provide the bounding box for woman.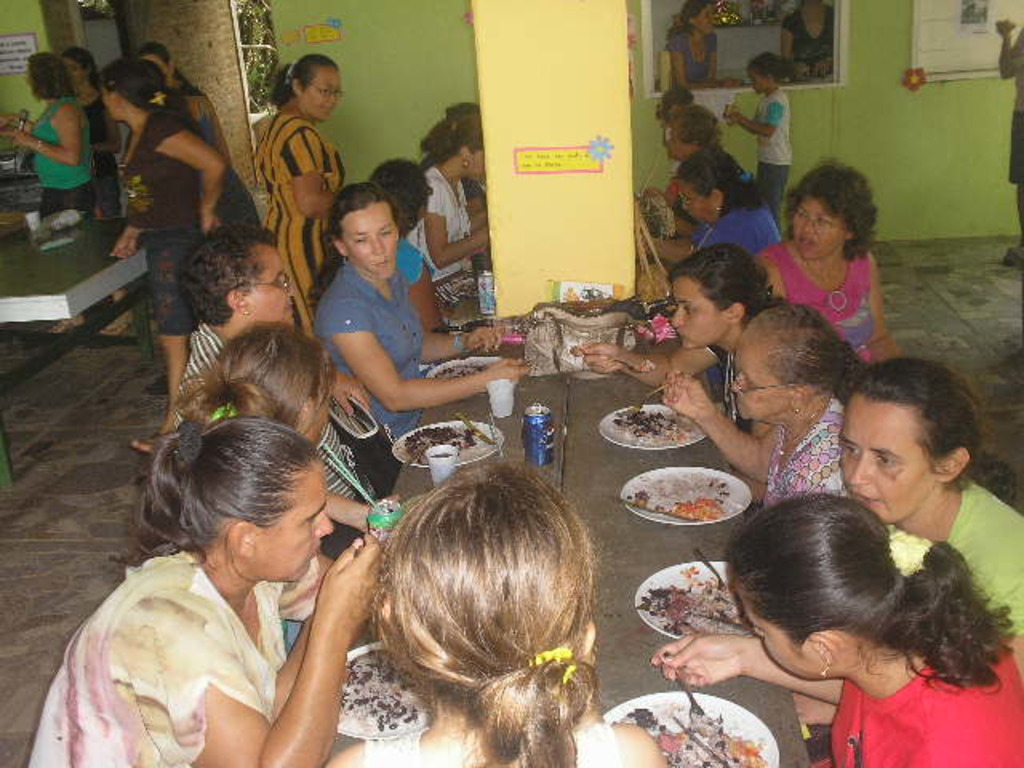
l=126, t=51, r=229, b=443.
